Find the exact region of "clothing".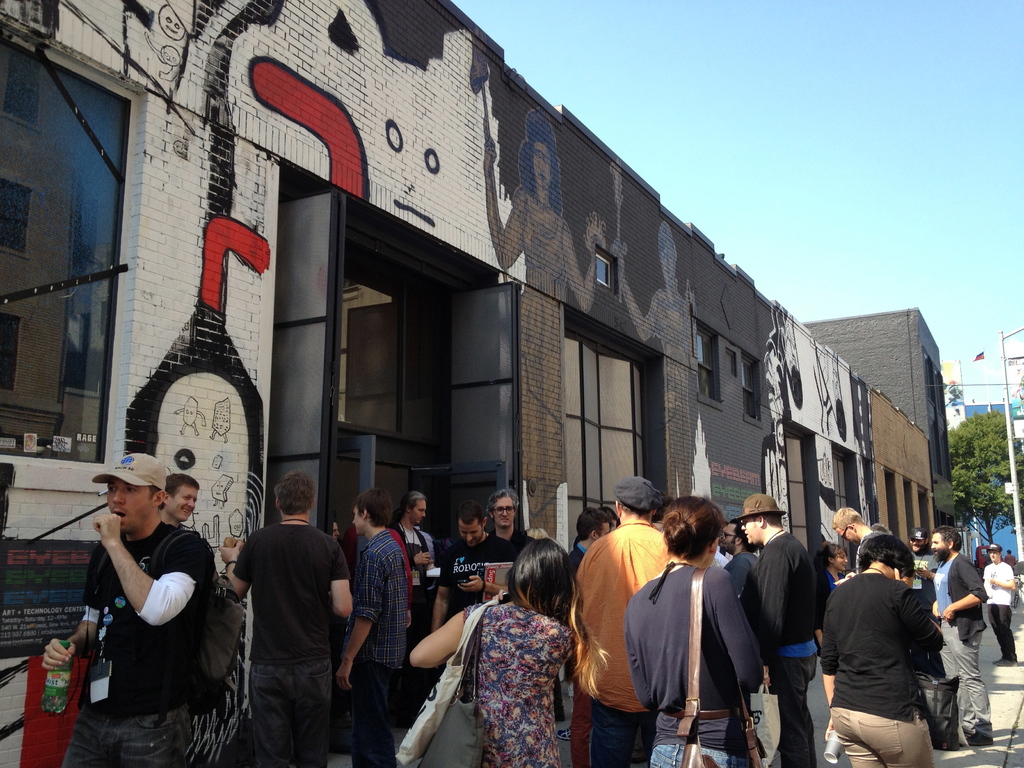
Exact region: (x1=453, y1=597, x2=576, y2=767).
